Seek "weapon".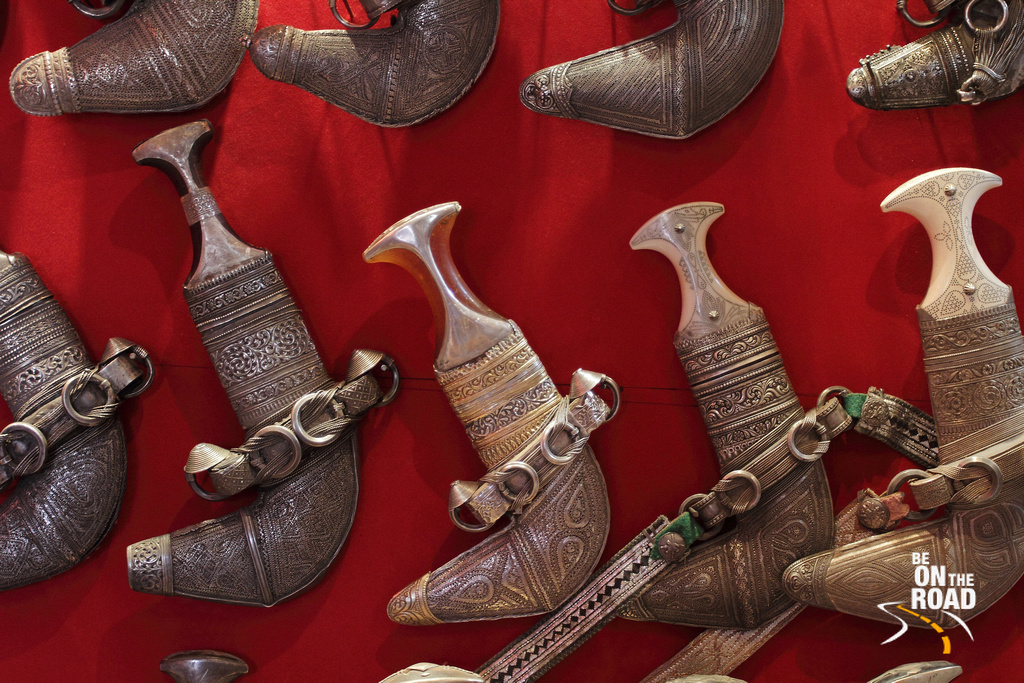
<region>780, 161, 1023, 630</region>.
